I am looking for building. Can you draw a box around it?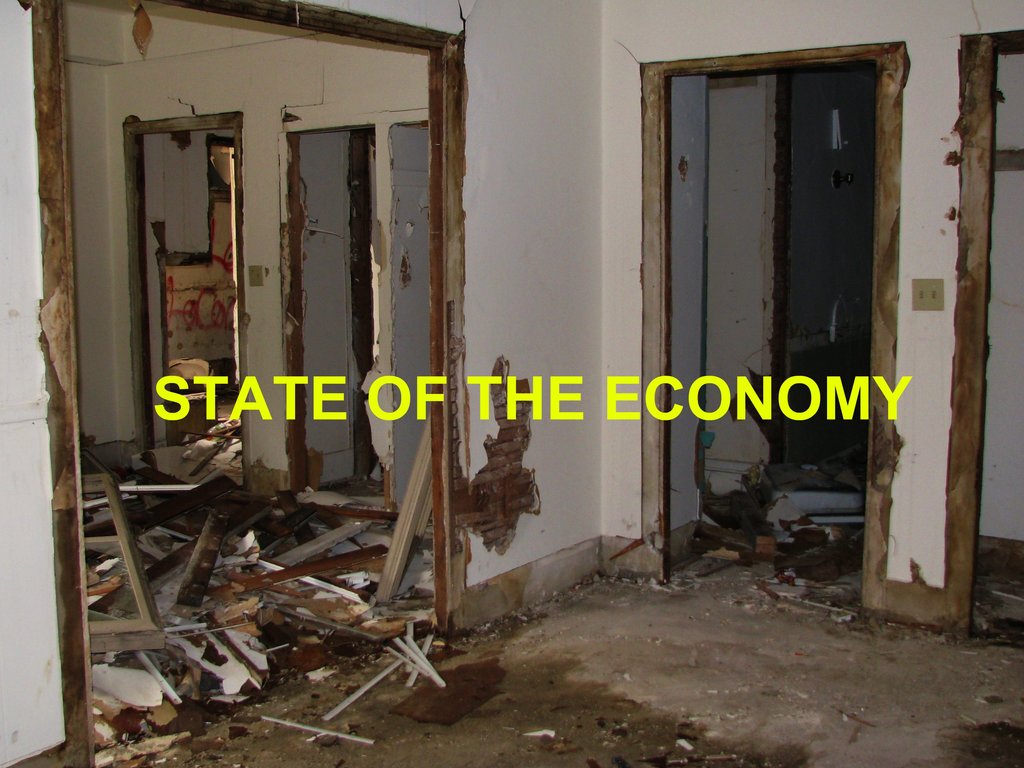
Sure, the bounding box is box=[0, 0, 1023, 767].
